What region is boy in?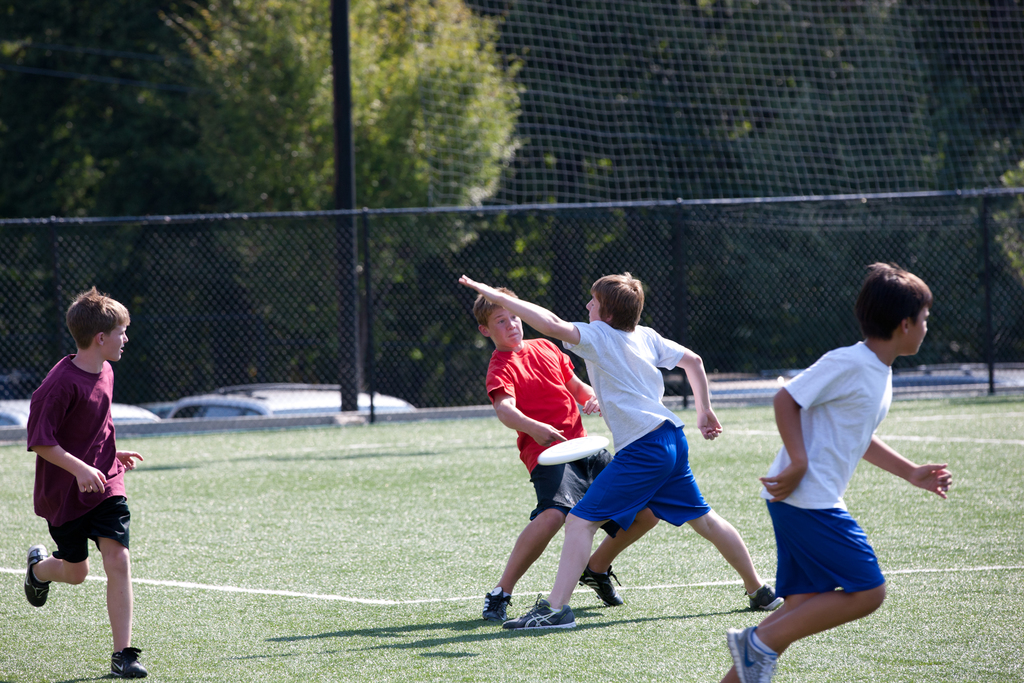
(left=456, top=276, right=781, bottom=609).
